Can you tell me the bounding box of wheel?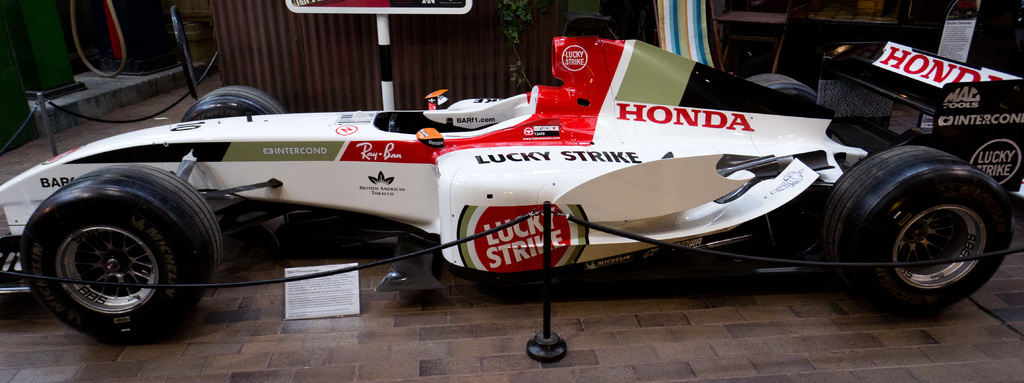
l=21, t=166, r=221, b=342.
